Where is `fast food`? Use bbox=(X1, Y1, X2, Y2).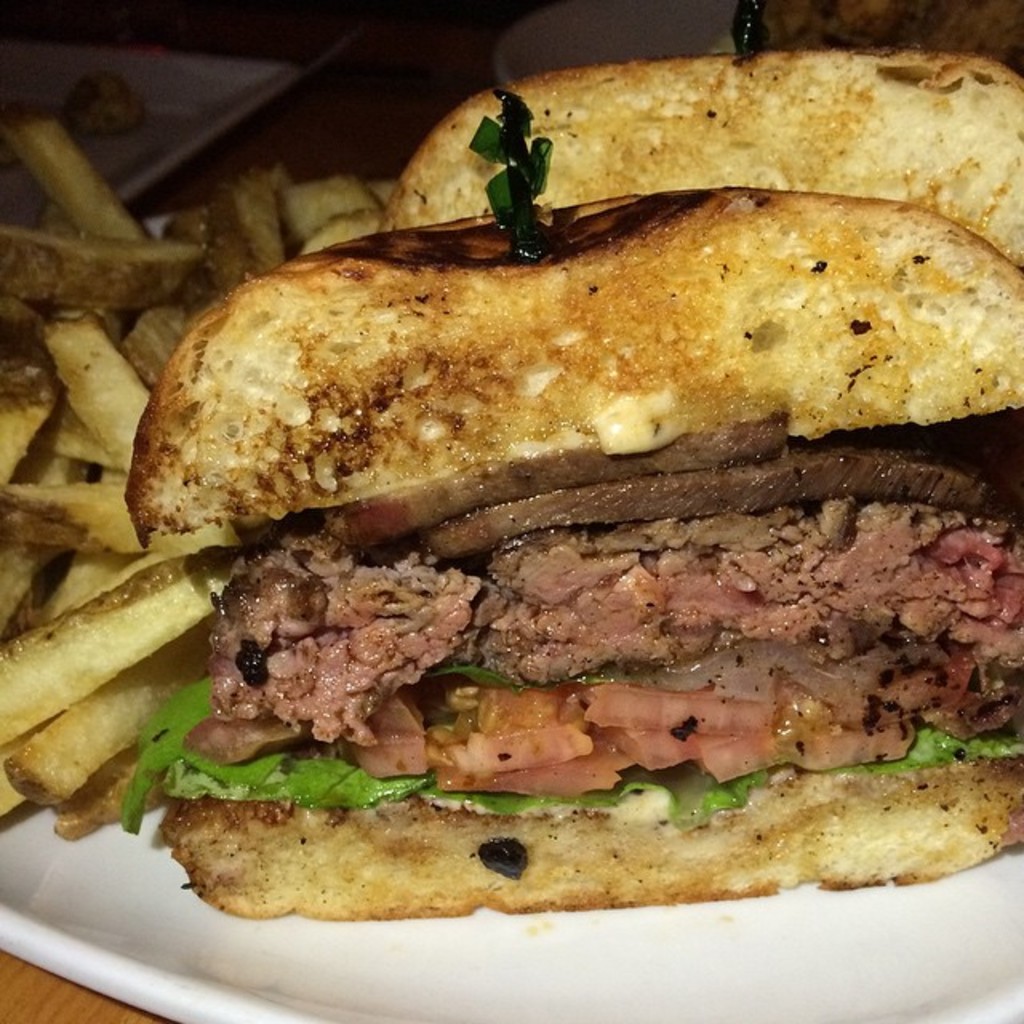
bbox=(109, 296, 181, 400).
